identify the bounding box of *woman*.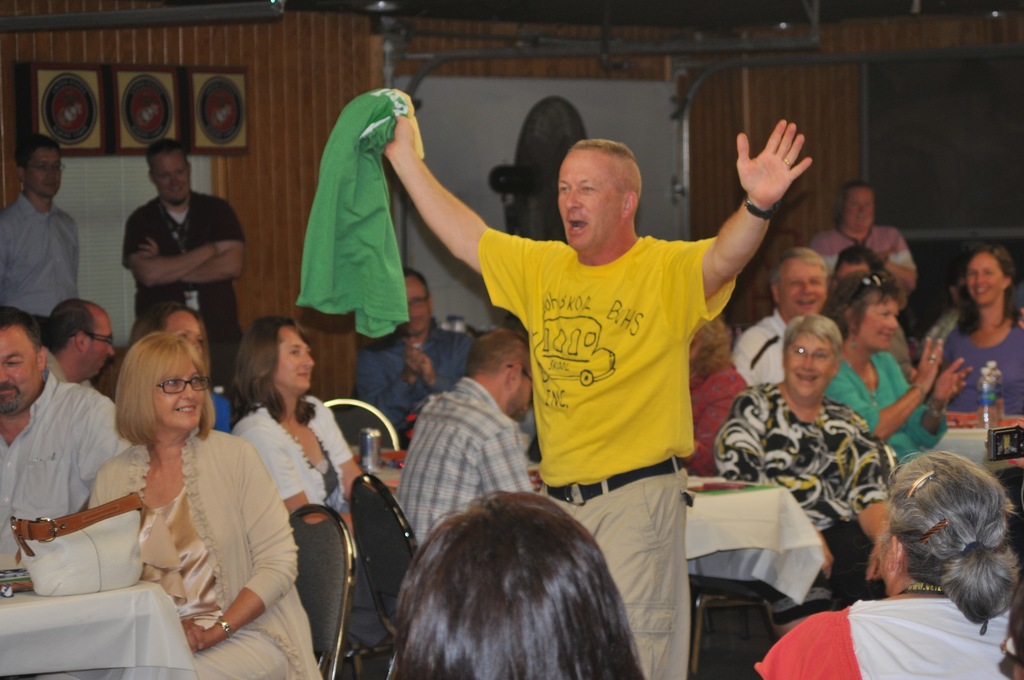
locate(820, 272, 975, 467).
